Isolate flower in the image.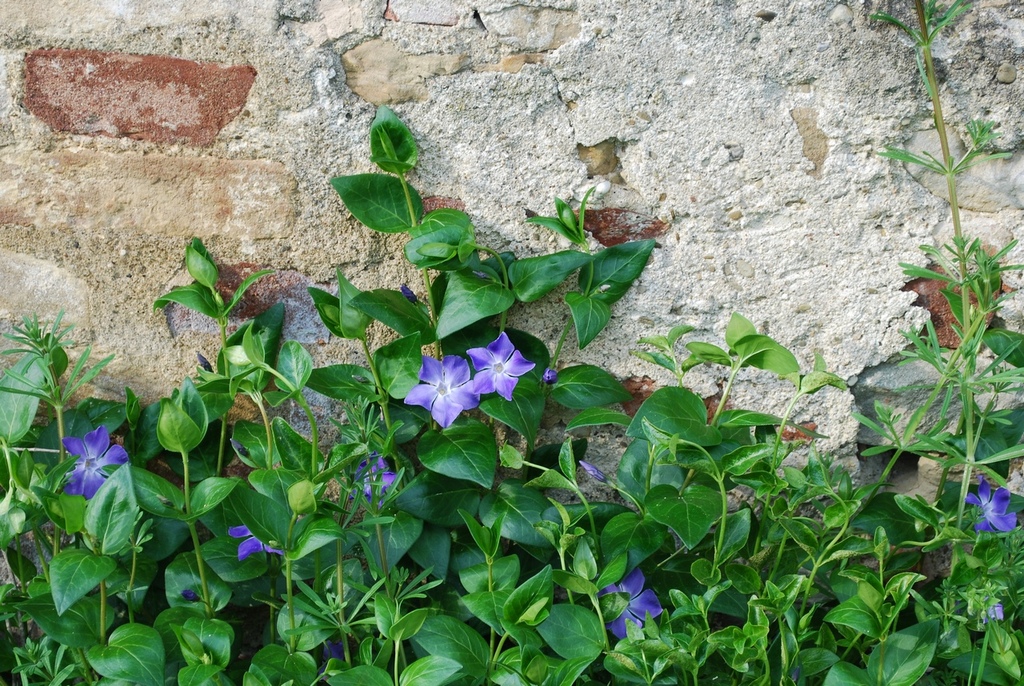
Isolated region: <bbox>962, 483, 1021, 534</bbox>.
